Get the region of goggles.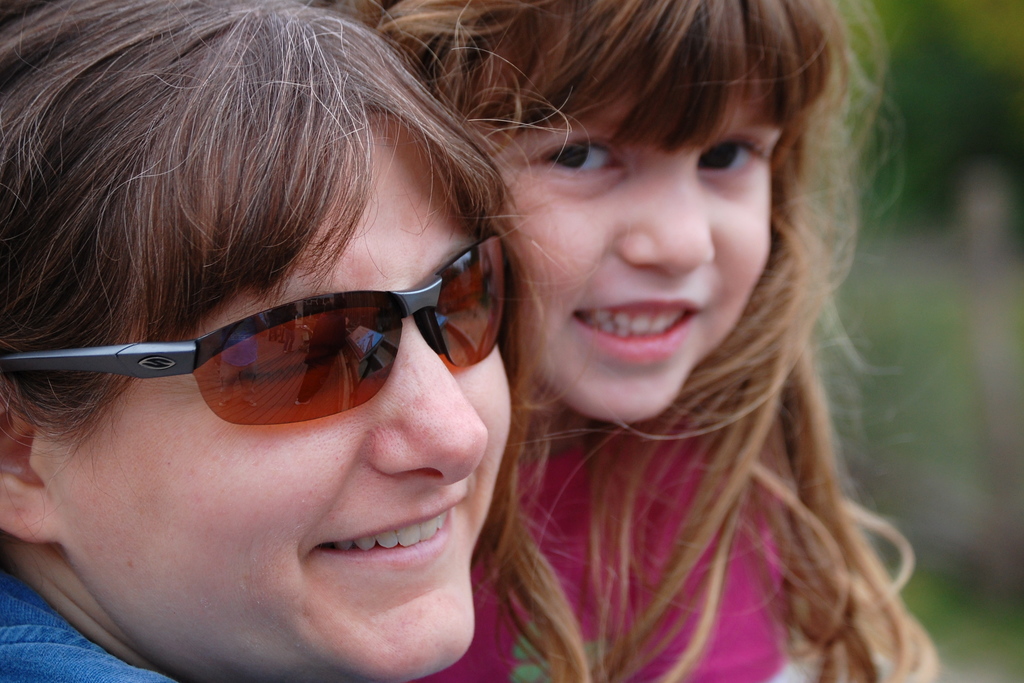
75 258 506 433.
